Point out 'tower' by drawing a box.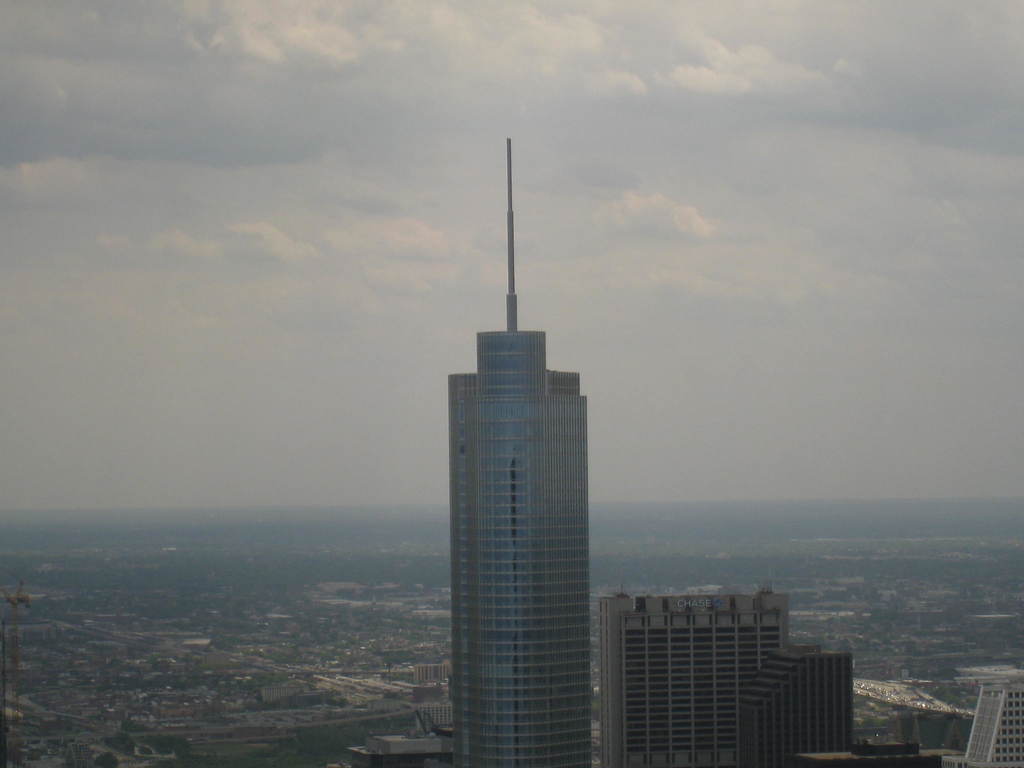
<region>588, 597, 852, 767</region>.
